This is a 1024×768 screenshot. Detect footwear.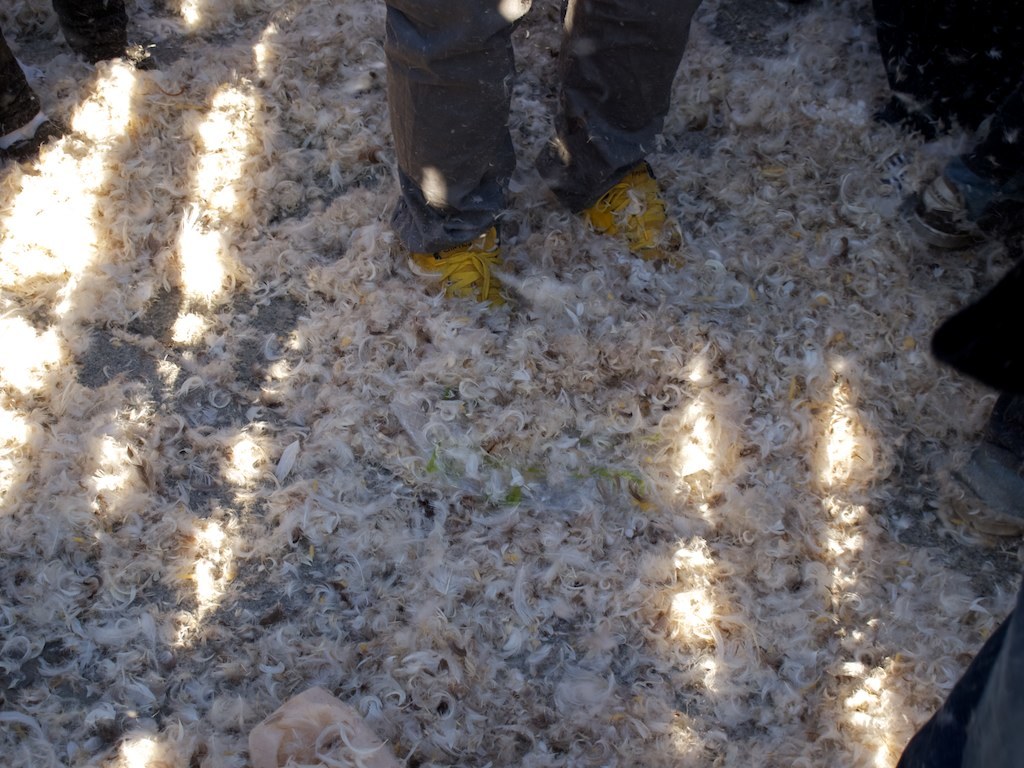
{"x1": 413, "y1": 226, "x2": 499, "y2": 310}.
